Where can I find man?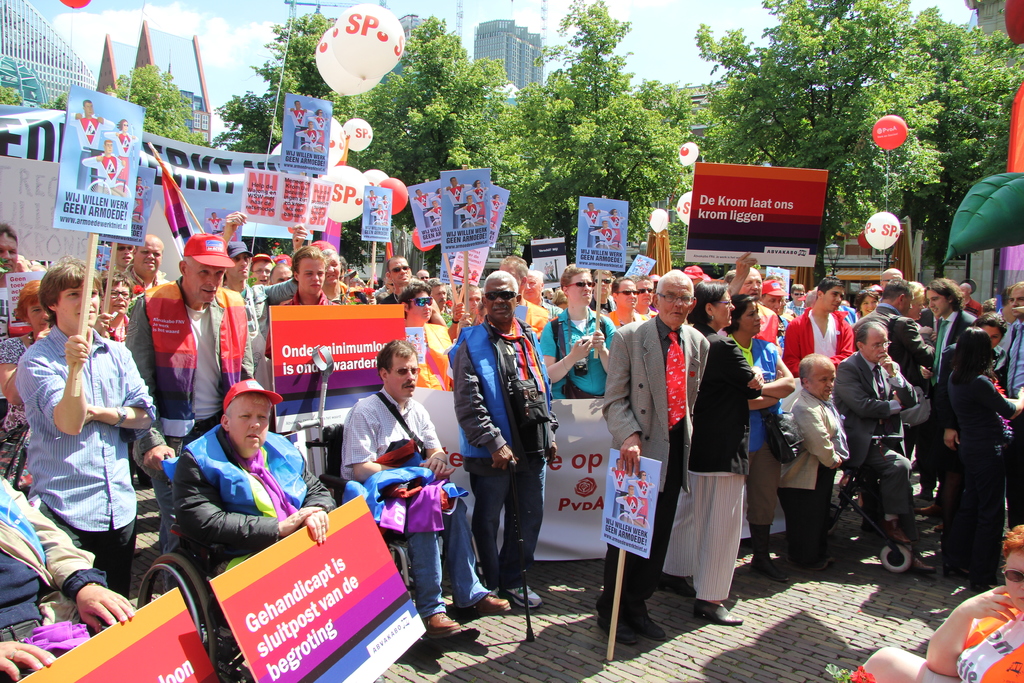
You can find it at left=344, top=342, right=511, bottom=644.
